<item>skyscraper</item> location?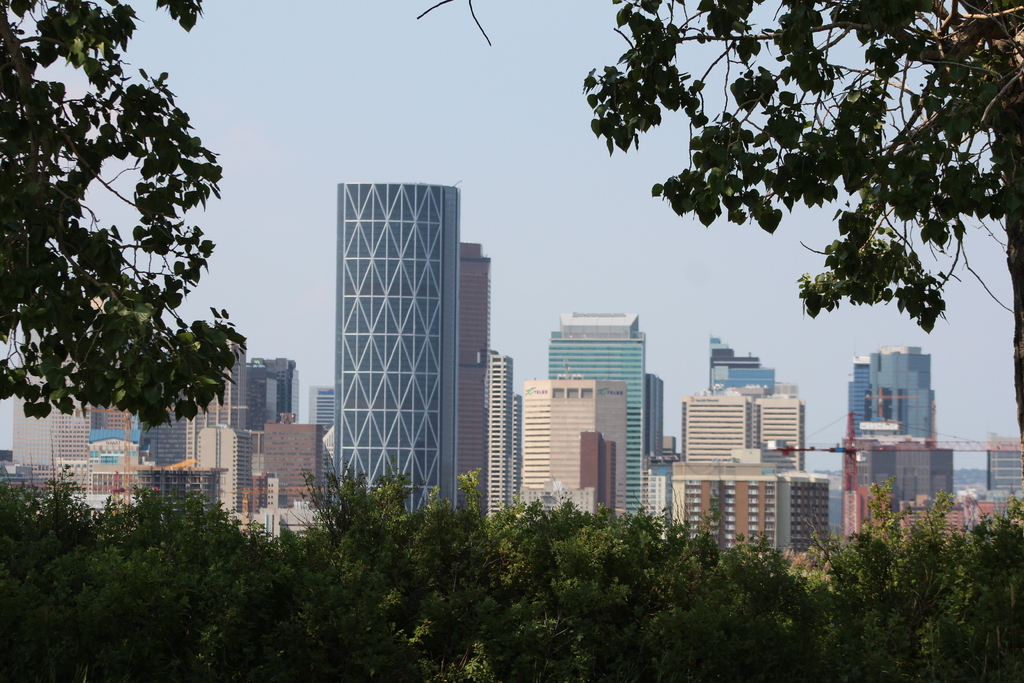
left=704, top=334, right=778, bottom=395
